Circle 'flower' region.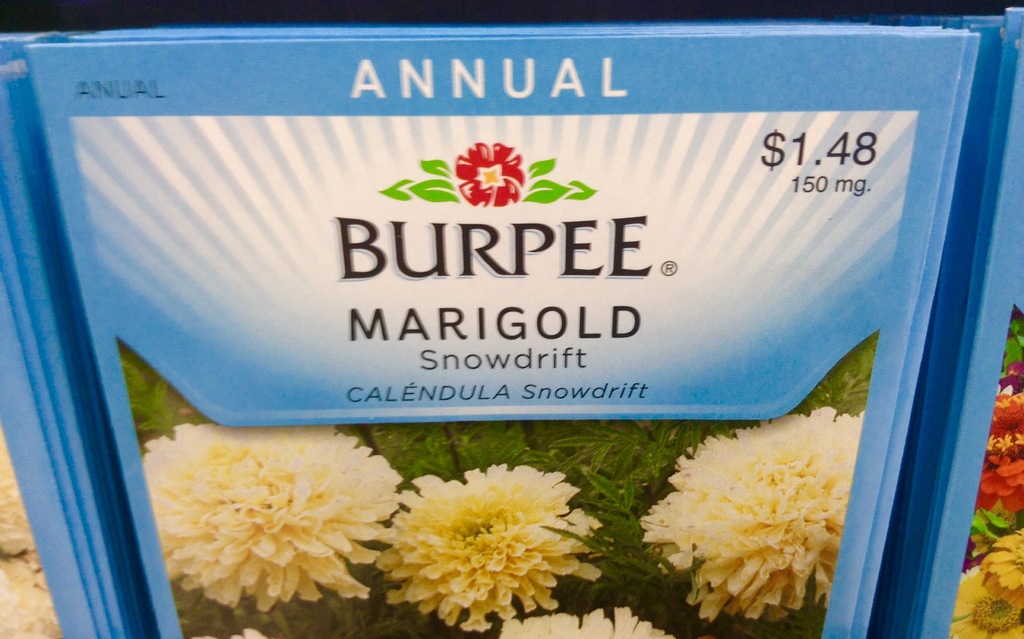
Region: locate(0, 548, 68, 638).
